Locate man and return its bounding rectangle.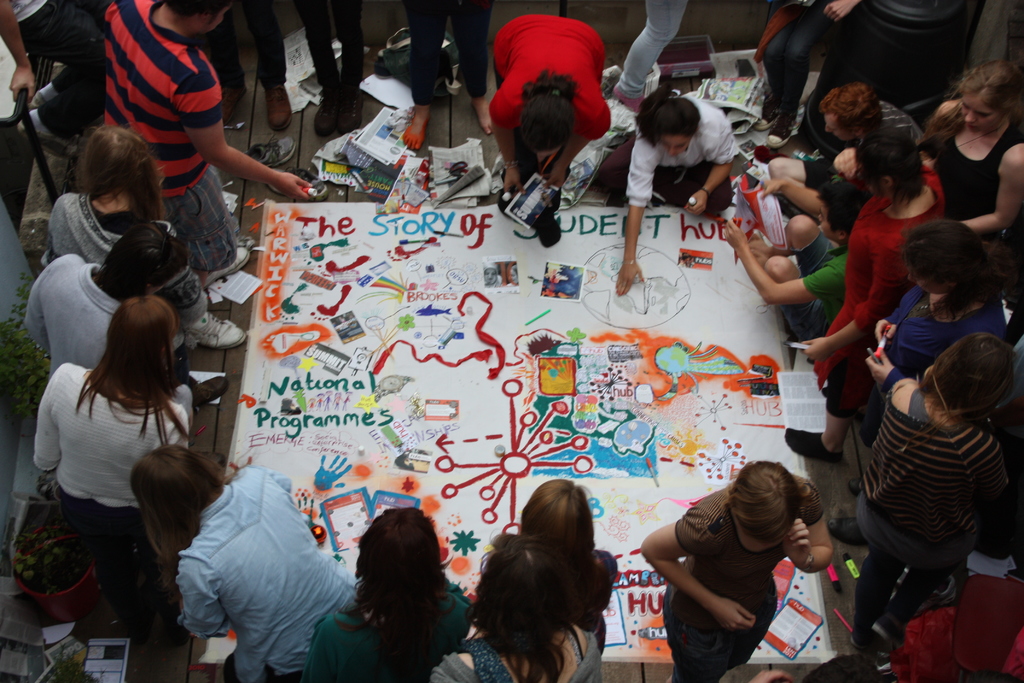
bbox(0, 0, 112, 158).
